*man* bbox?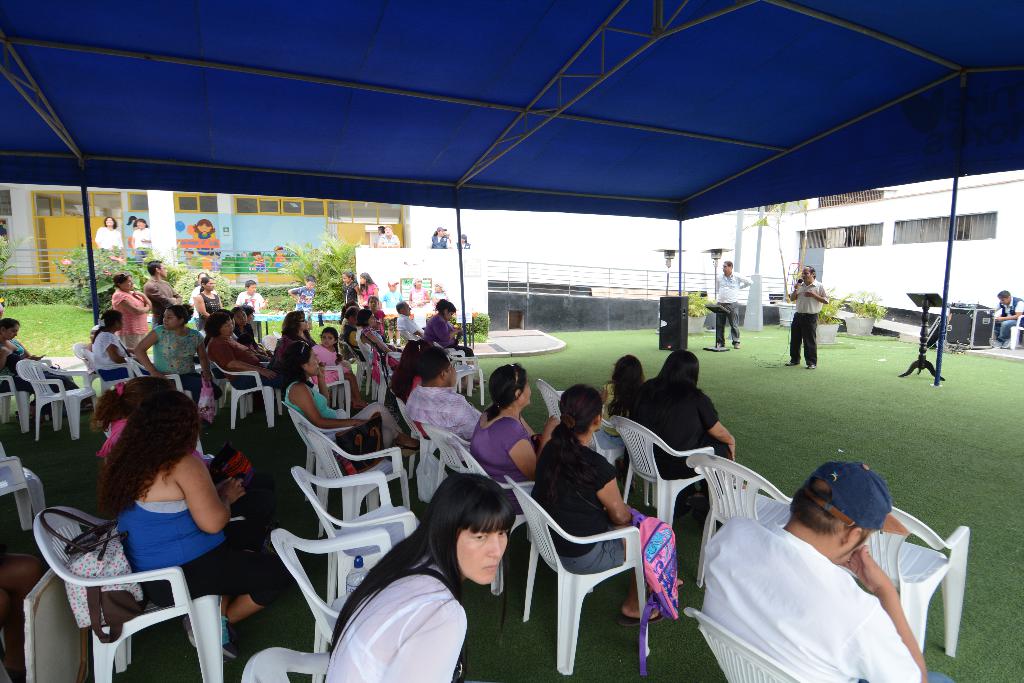
crop(716, 253, 753, 348)
